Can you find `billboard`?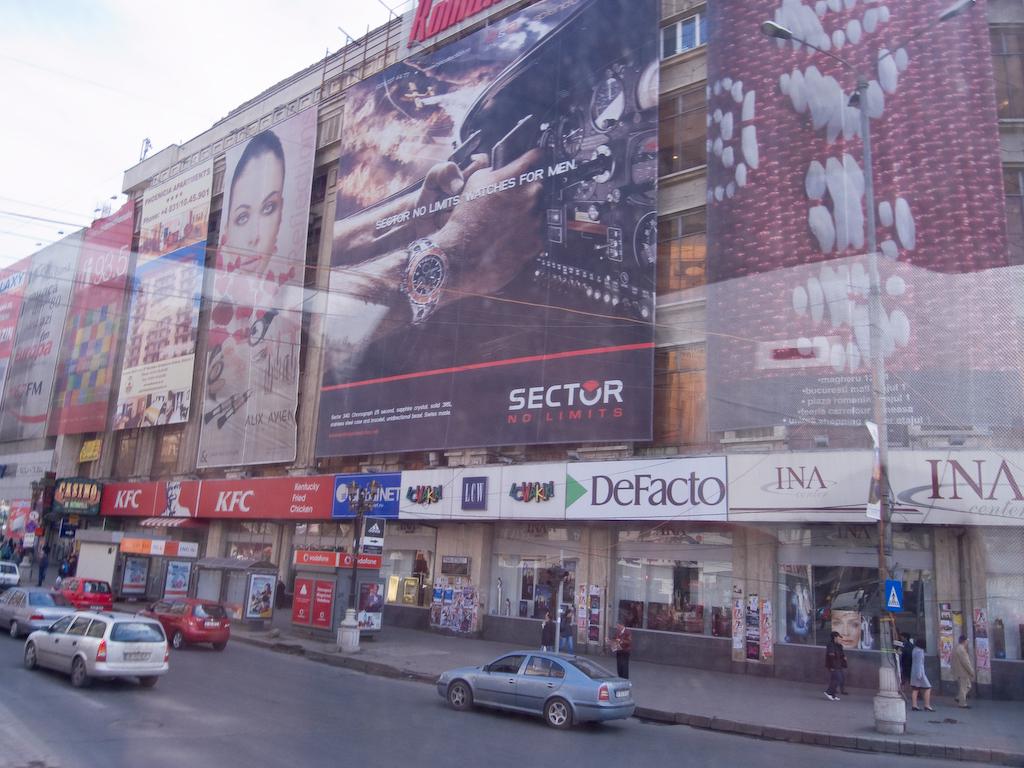
Yes, bounding box: 116:163:214:428.
